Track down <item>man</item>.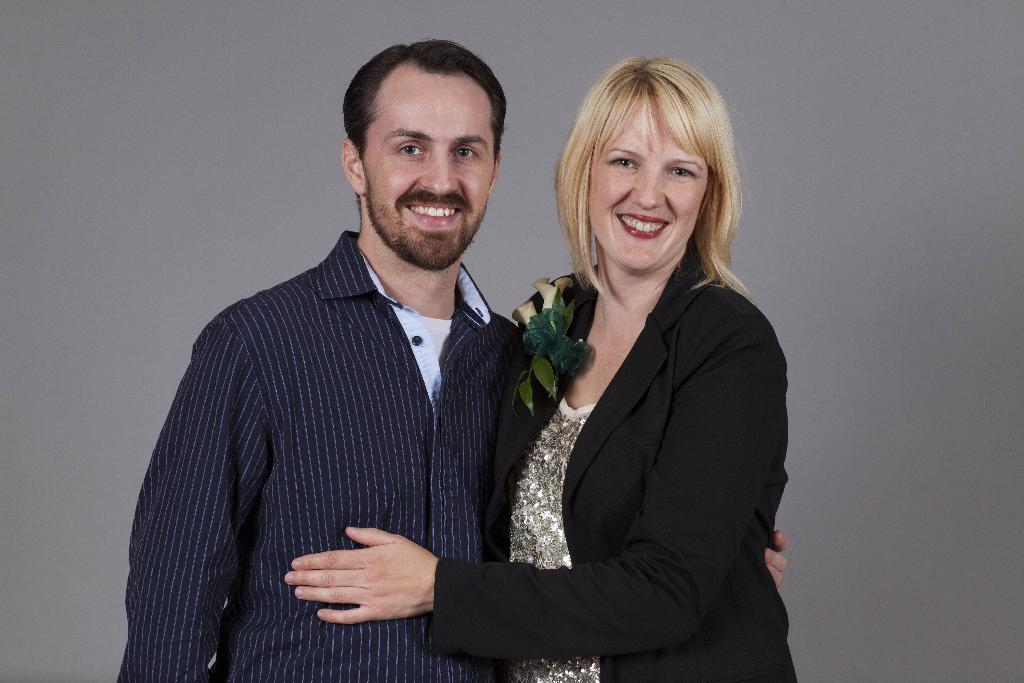
Tracked to locate(112, 40, 788, 682).
